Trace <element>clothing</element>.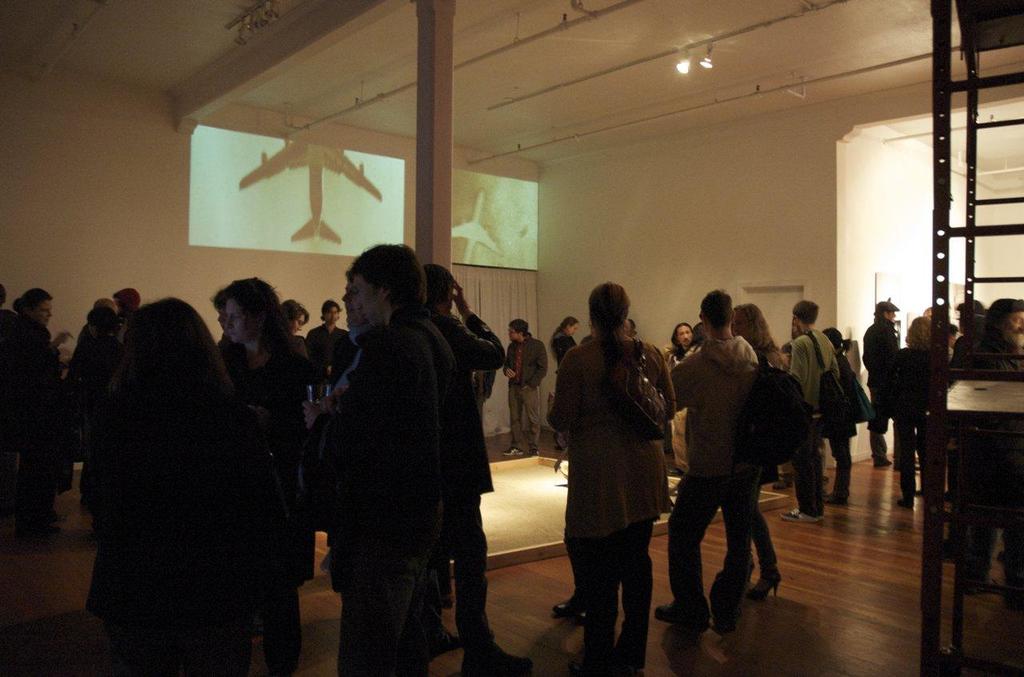
Traced to locate(306, 322, 358, 390).
